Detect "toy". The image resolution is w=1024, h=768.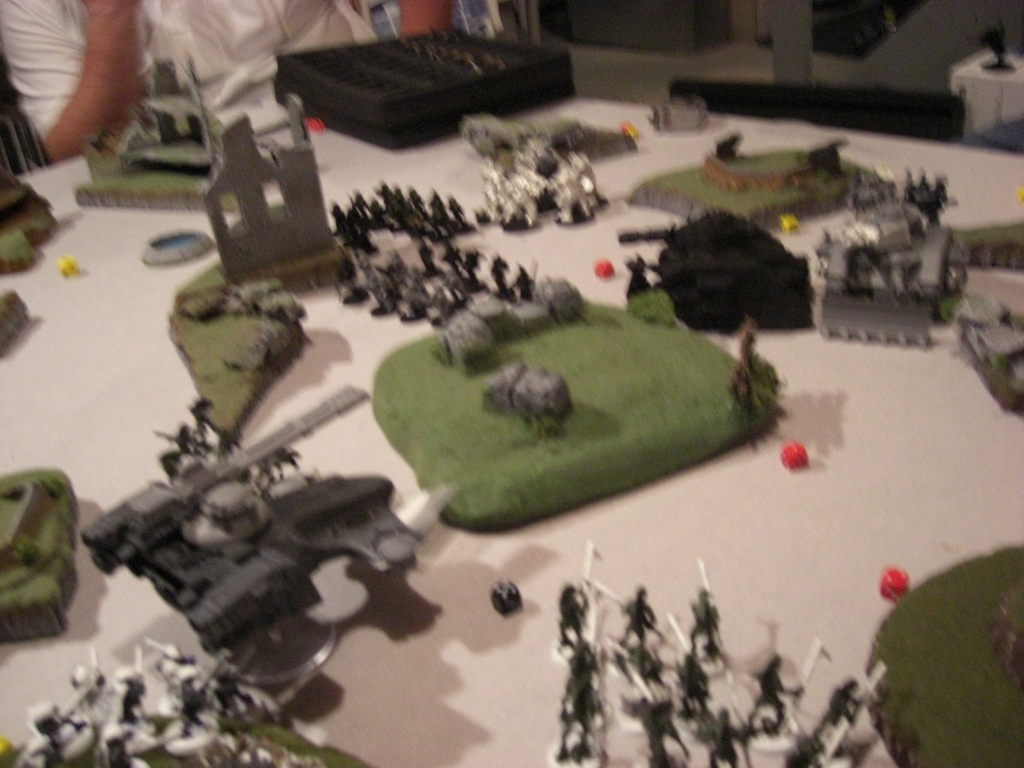
[x1=489, y1=579, x2=524, y2=616].
